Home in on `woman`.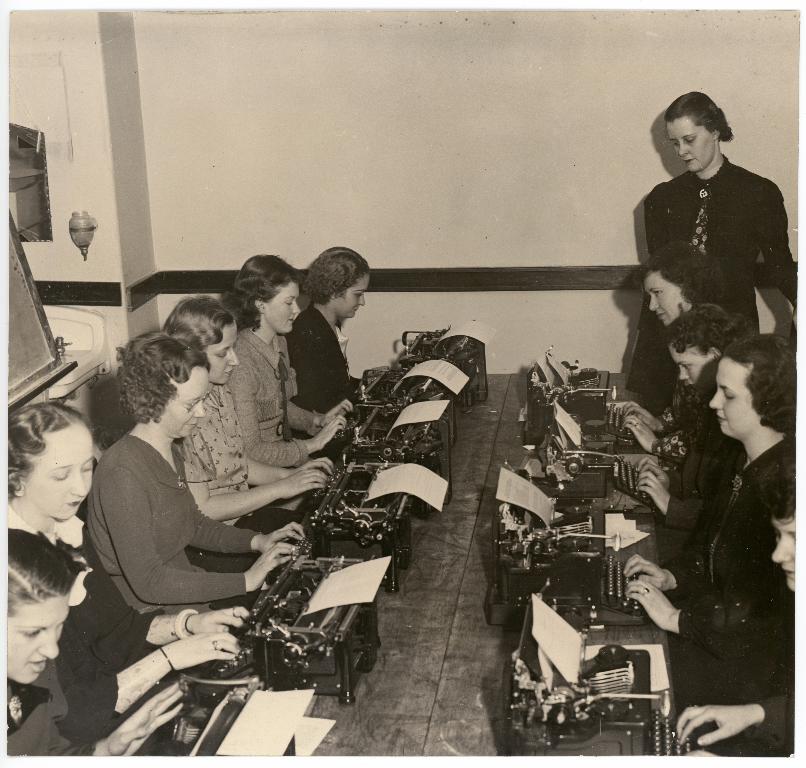
Homed in at BBox(613, 343, 794, 725).
